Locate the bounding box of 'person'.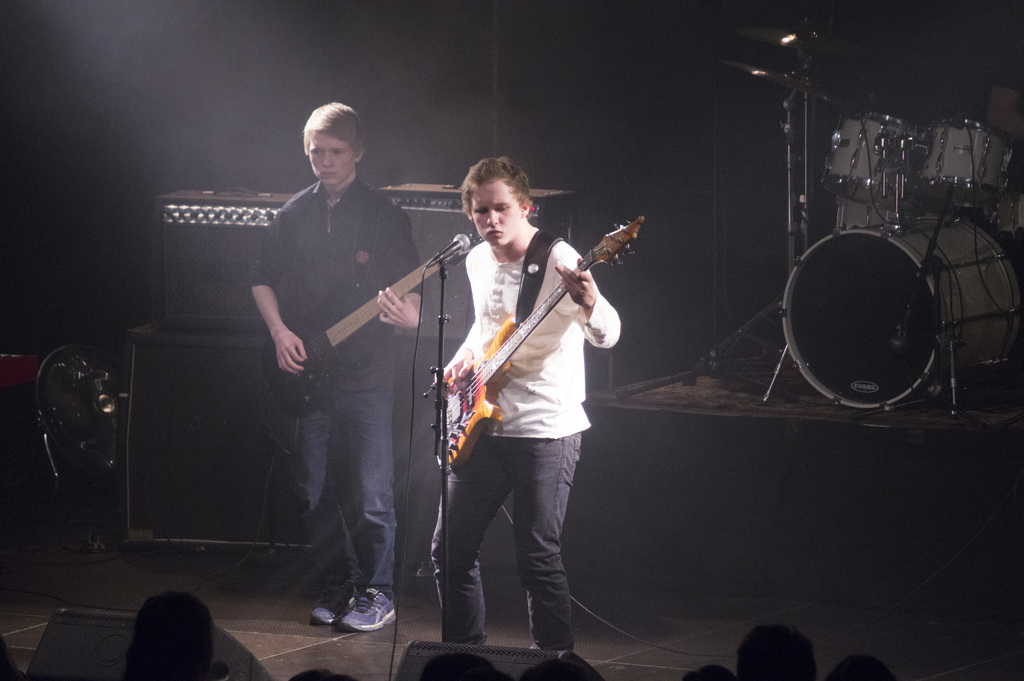
Bounding box: [x1=824, y1=653, x2=897, y2=680].
